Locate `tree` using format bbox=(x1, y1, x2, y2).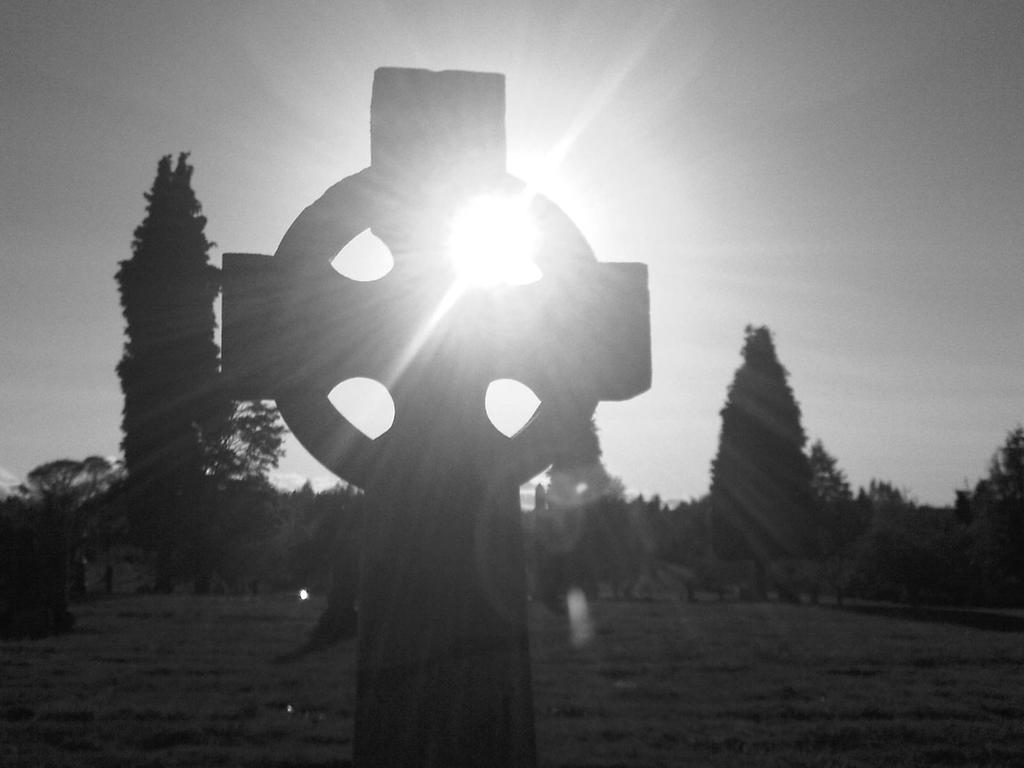
bbox=(955, 428, 1023, 601).
